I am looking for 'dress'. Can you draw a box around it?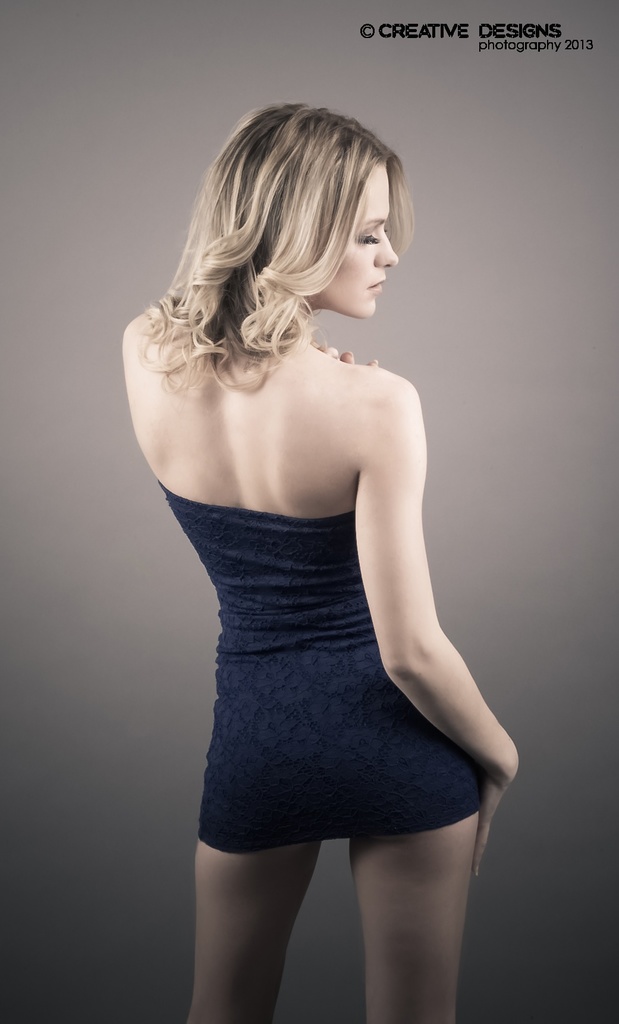
Sure, the bounding box is Rect(154, 484, 486, 853).
